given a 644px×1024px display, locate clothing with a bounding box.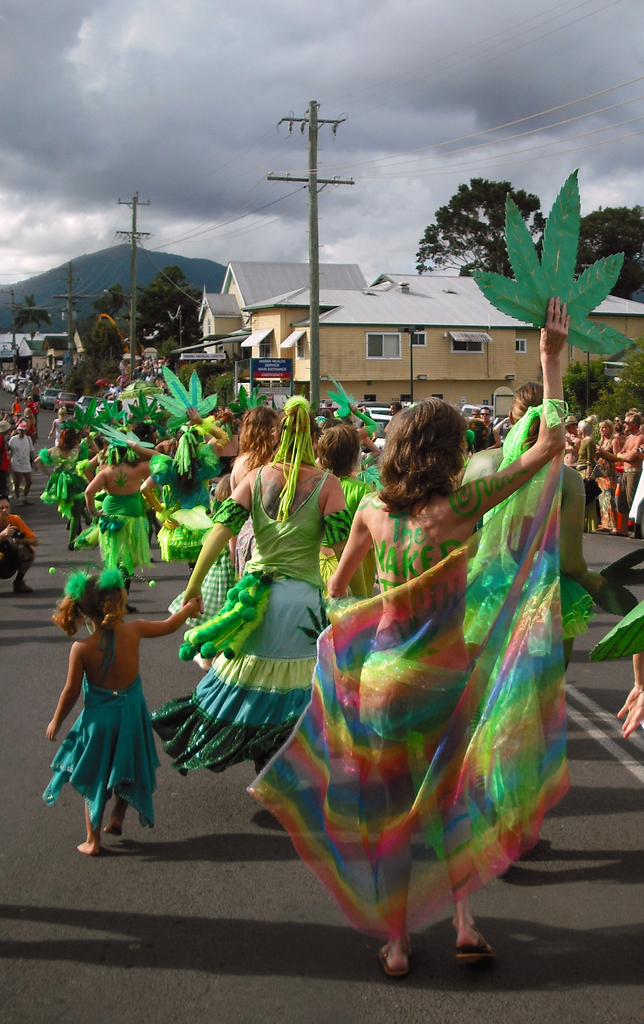
Located: box(151, 464, 350, 774).
